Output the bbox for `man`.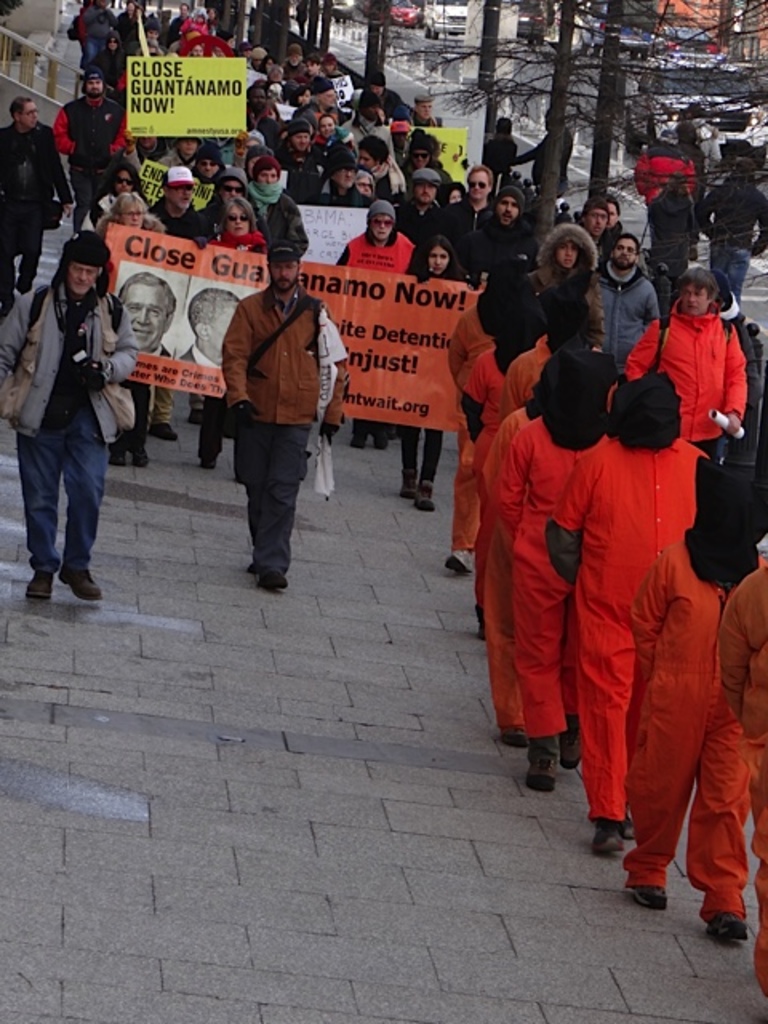
202 237 330 594.
